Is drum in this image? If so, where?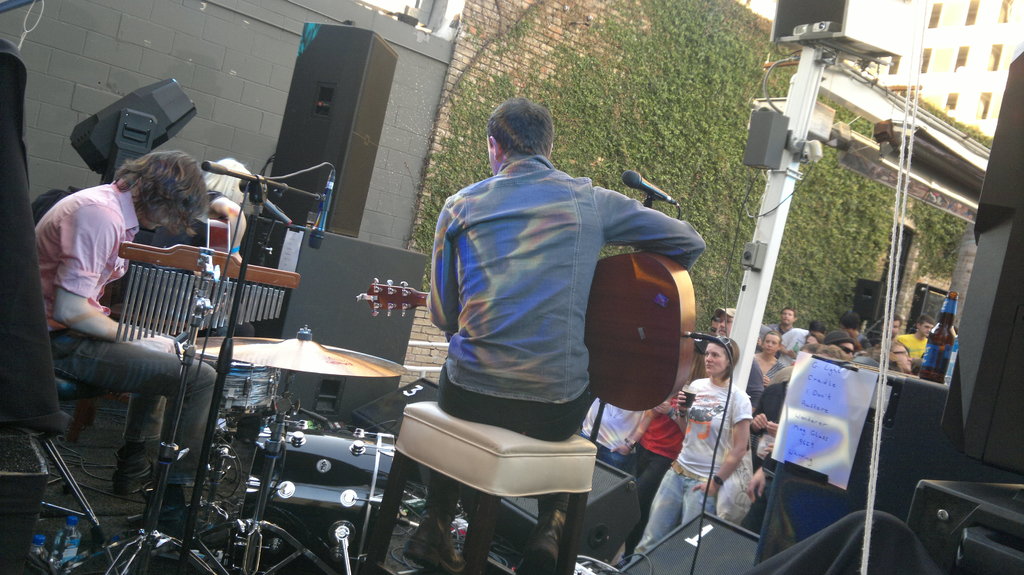
Yes, at left=199, top=335, right=279, bottom=416.
